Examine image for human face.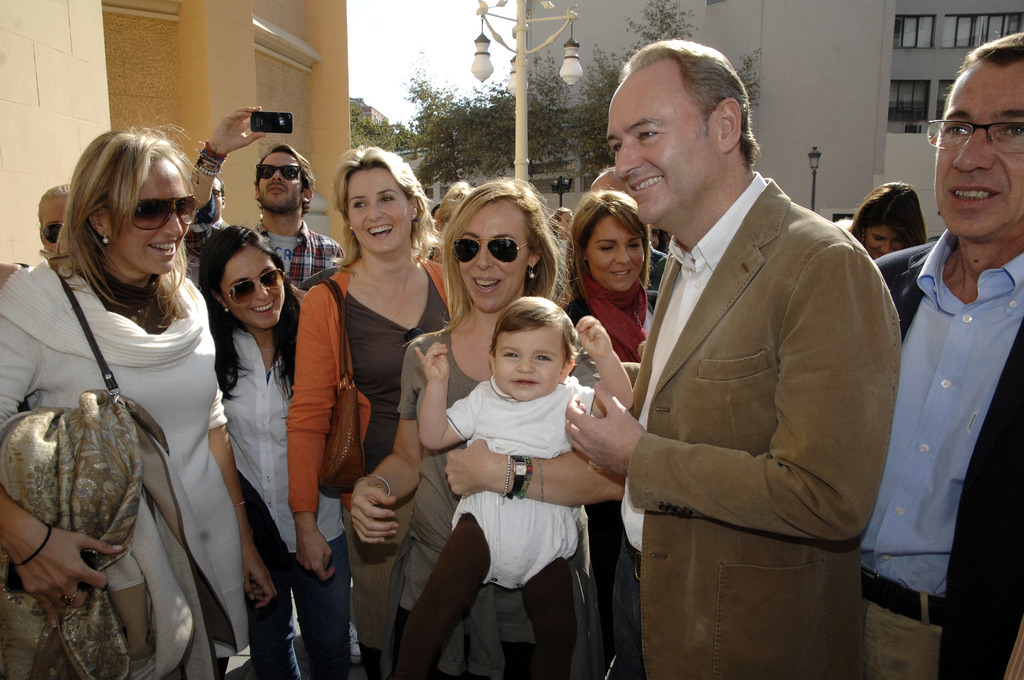
Examination result: locate(221, 252, 281, 328).
